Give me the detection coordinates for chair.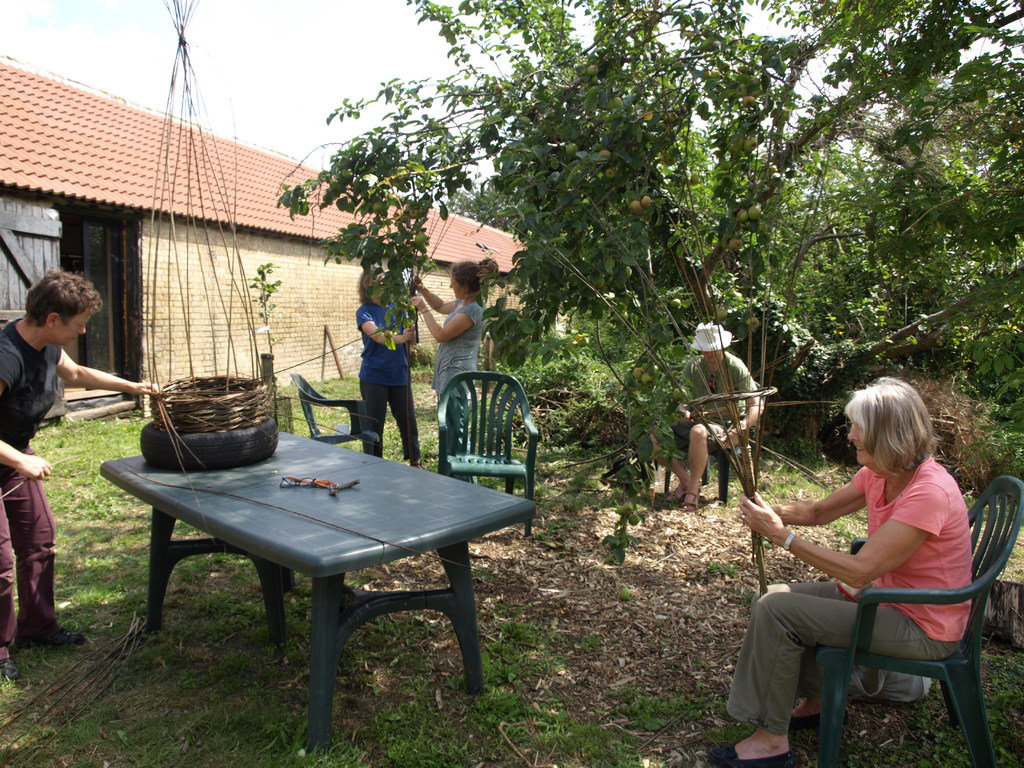
select_region(435, 370, 545, 545).
